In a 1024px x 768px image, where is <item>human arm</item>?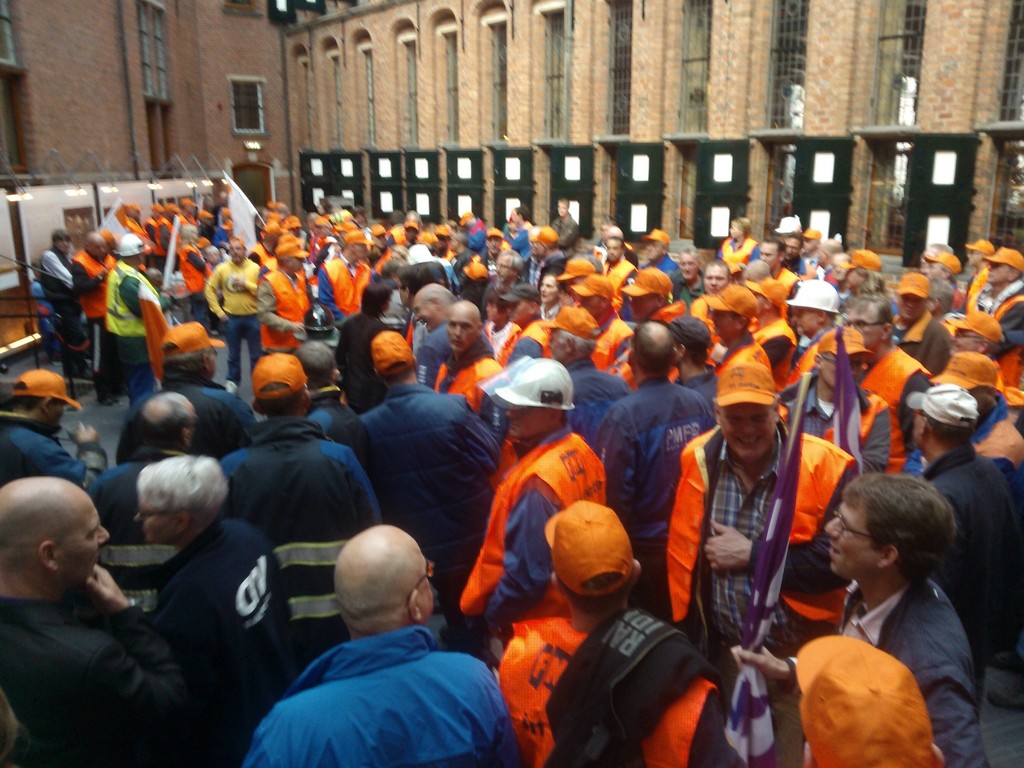
<region>161, 216, 172, 254</region>.
